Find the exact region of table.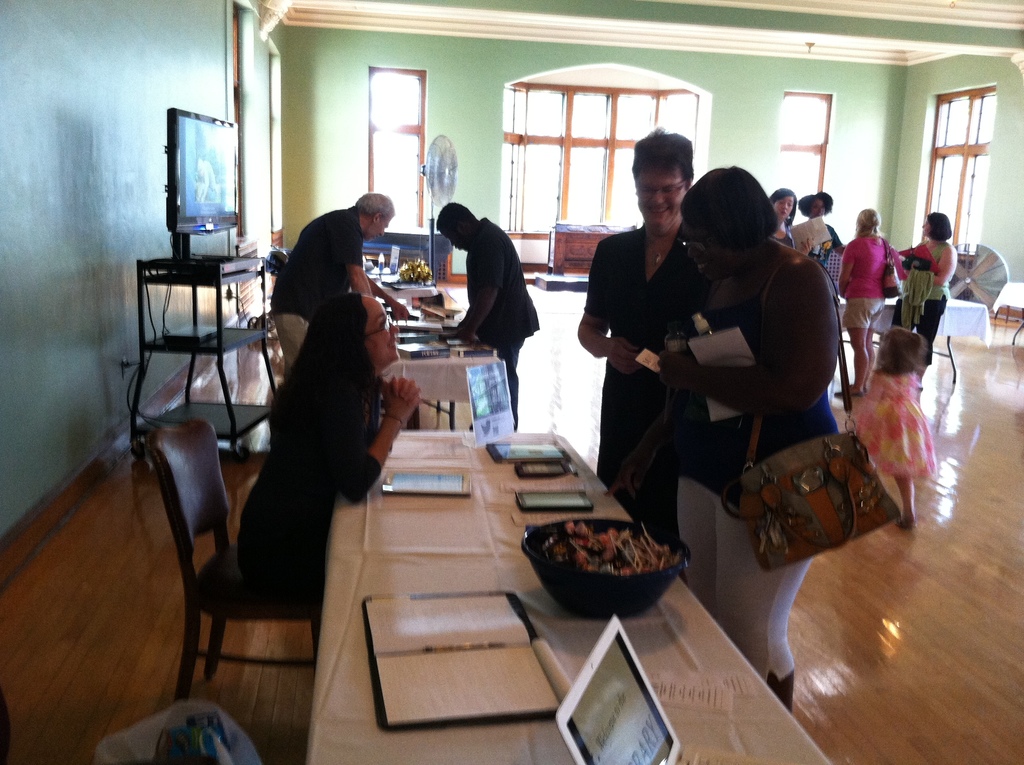
Exact region: x1=385, y1=326, x2=519, y2=439.
